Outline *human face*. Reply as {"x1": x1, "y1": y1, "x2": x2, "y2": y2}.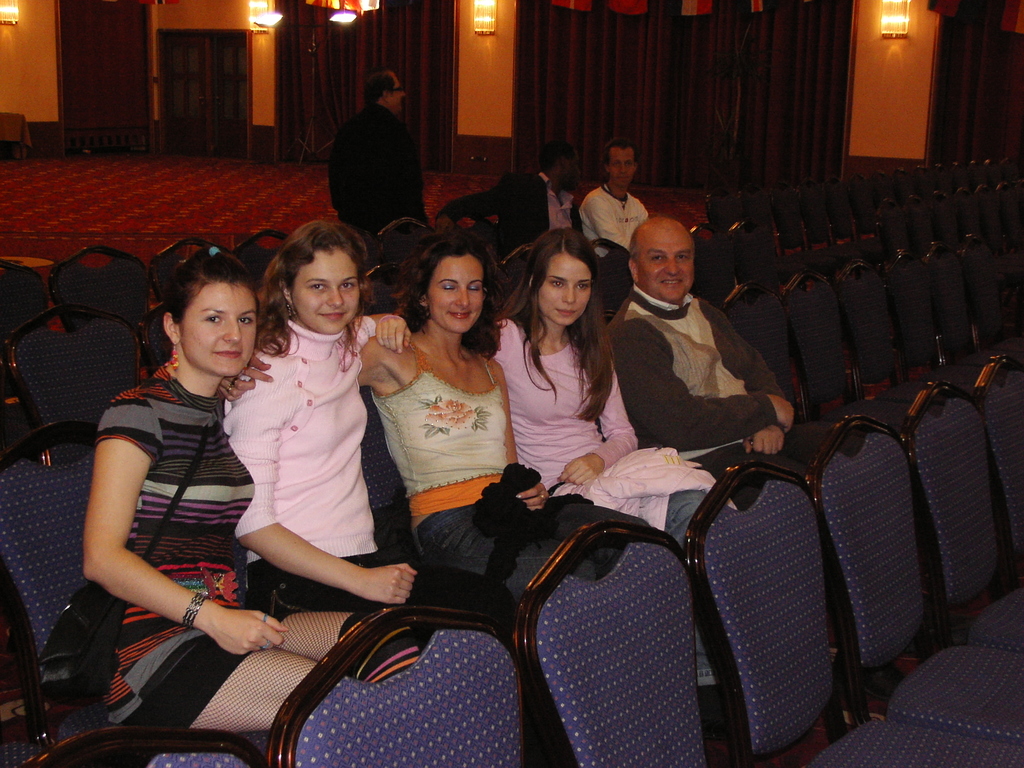
{"x1": 185, "y1": 283, "x2": 256, "y2": 377}.
